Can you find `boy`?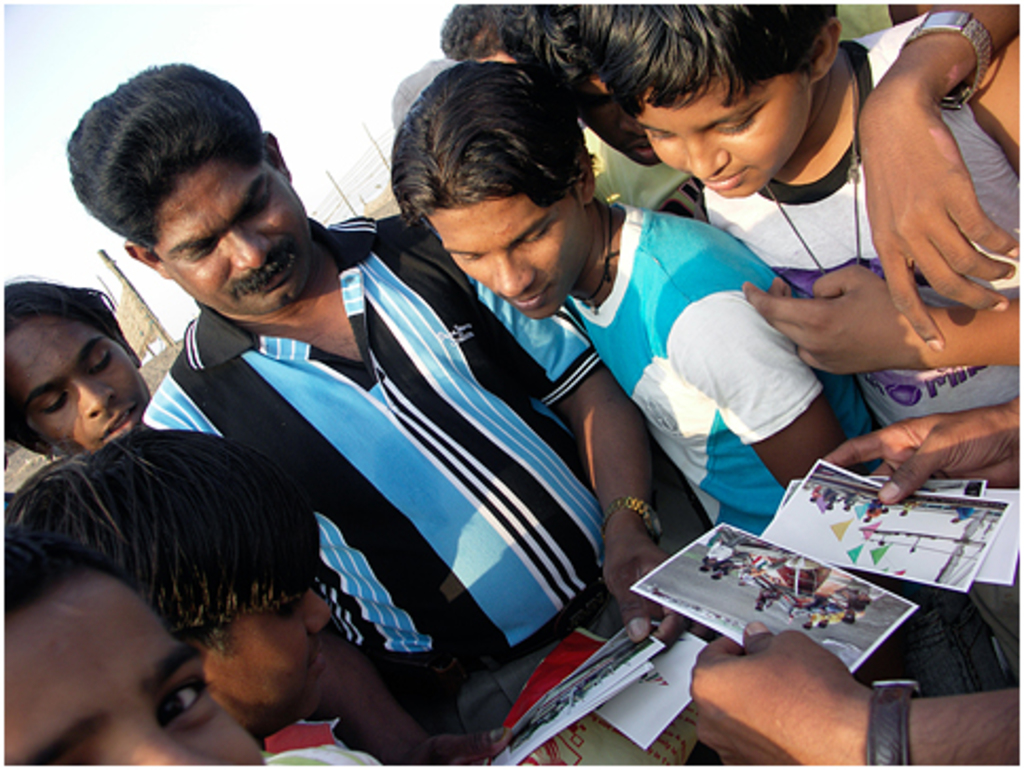
Yes, bounding box: <box>385,57,878,535</box>.
